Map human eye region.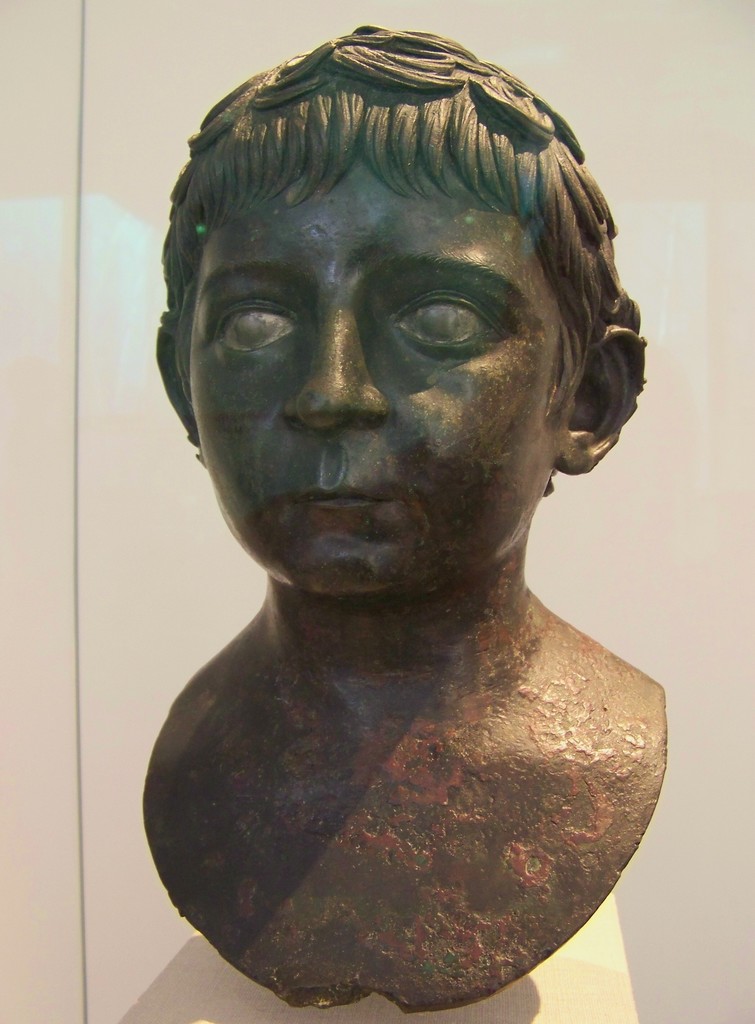
Mapped to region(218, 274, 309, 352).
